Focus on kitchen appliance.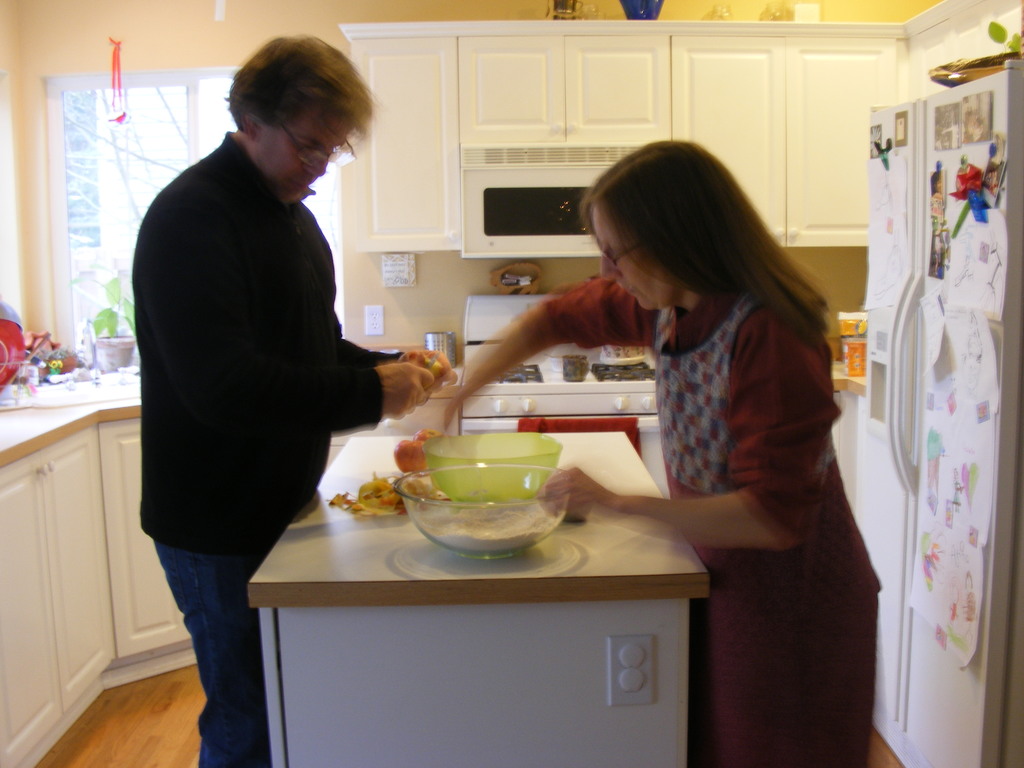
Focused at <bbox>858, 52, 1016, 764</bbox>.
